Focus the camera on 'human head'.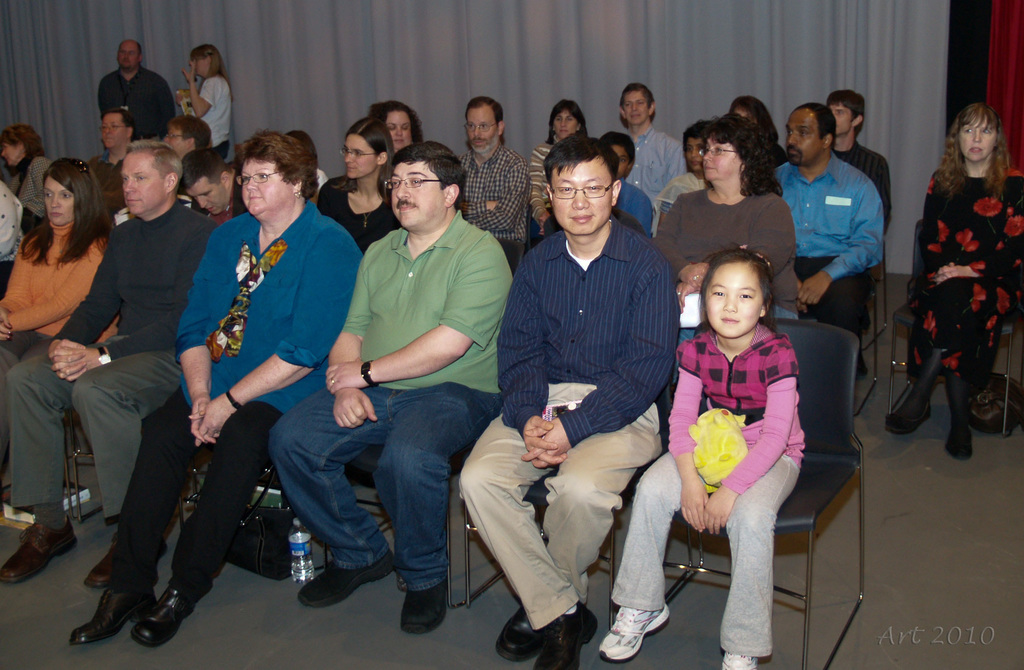
Focus region: l=337, t=117, r=394, b=178.
